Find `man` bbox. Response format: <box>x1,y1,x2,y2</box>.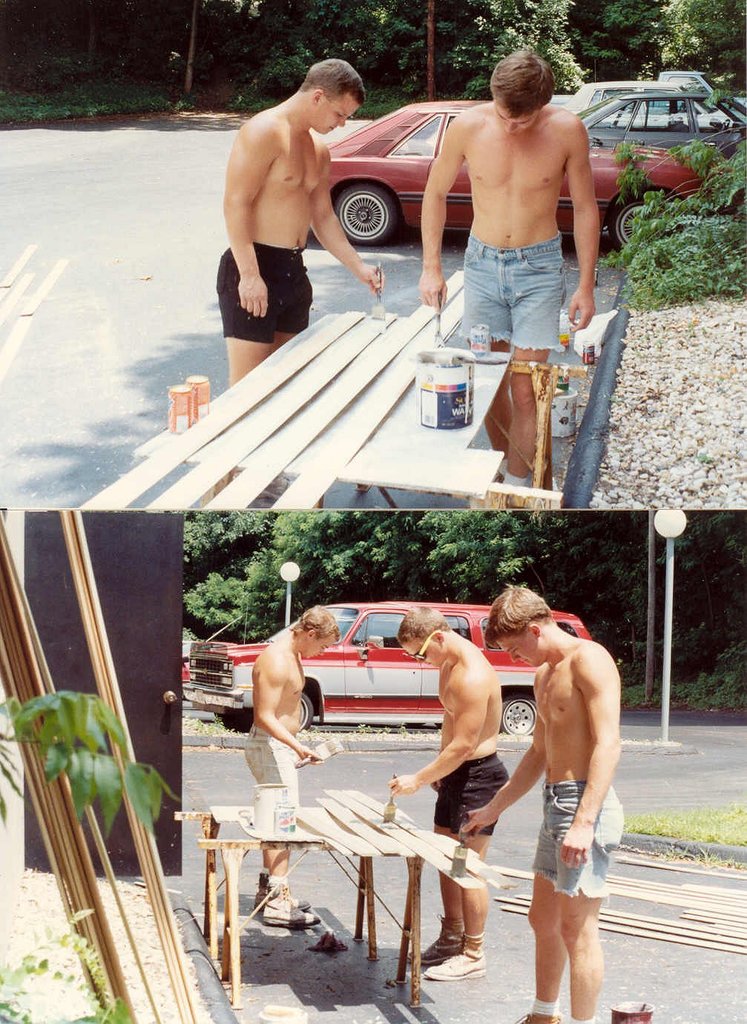
<box>415,47,603,485</box>.
